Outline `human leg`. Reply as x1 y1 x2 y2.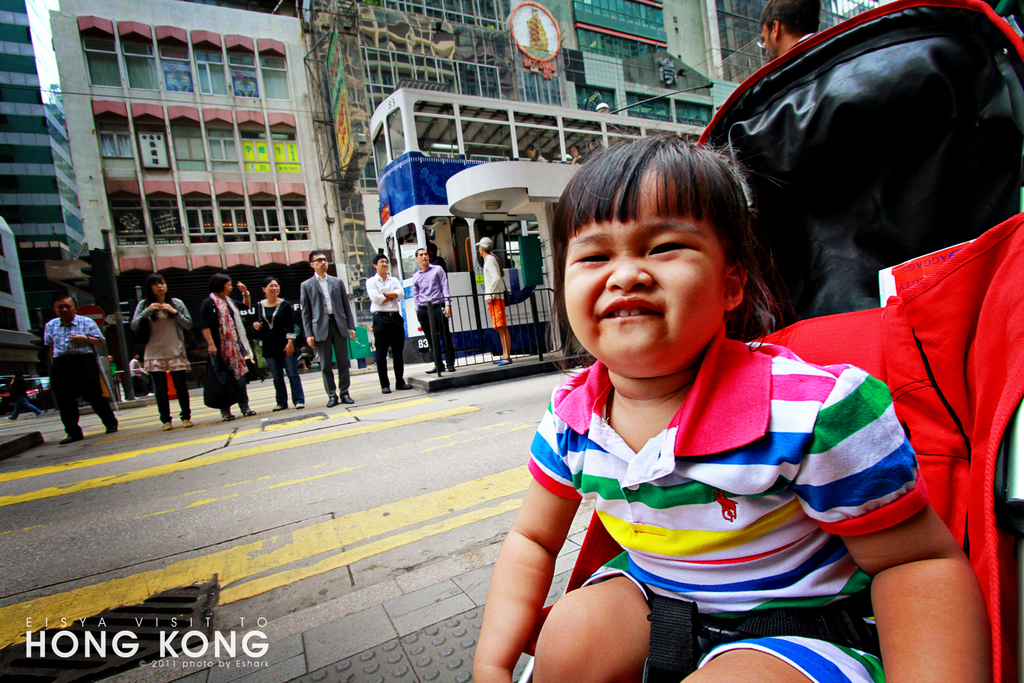
692 648 812 682.
